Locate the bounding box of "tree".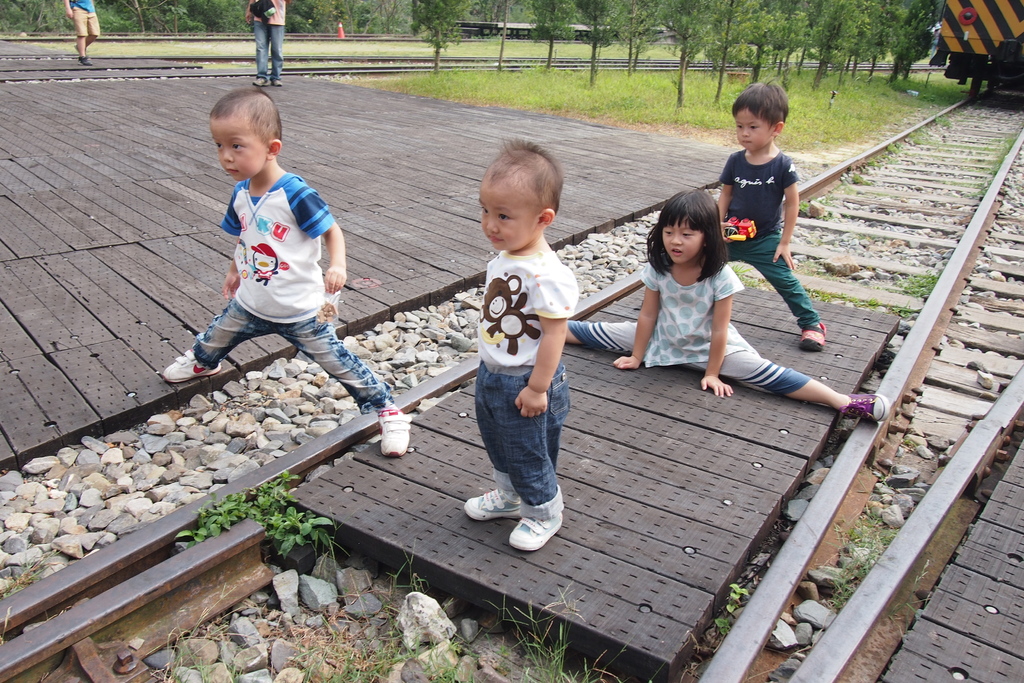
Bounding box: (left=810, top=0, right=873, bottom=88).
